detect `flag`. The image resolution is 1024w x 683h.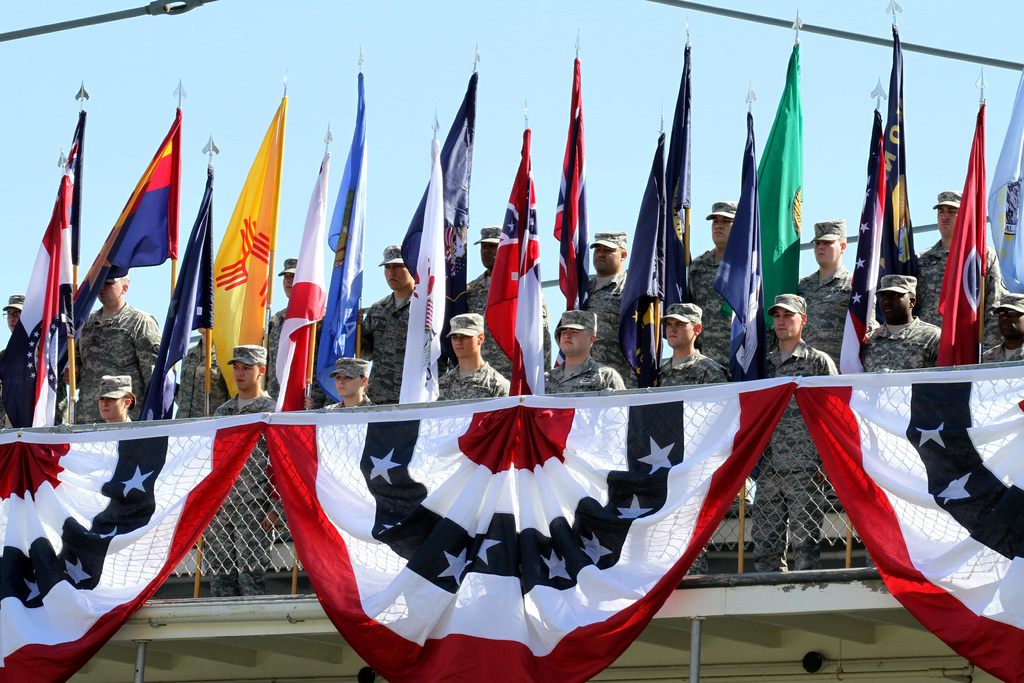
[x1=803, y1=368, x2=1023, y2=680].
